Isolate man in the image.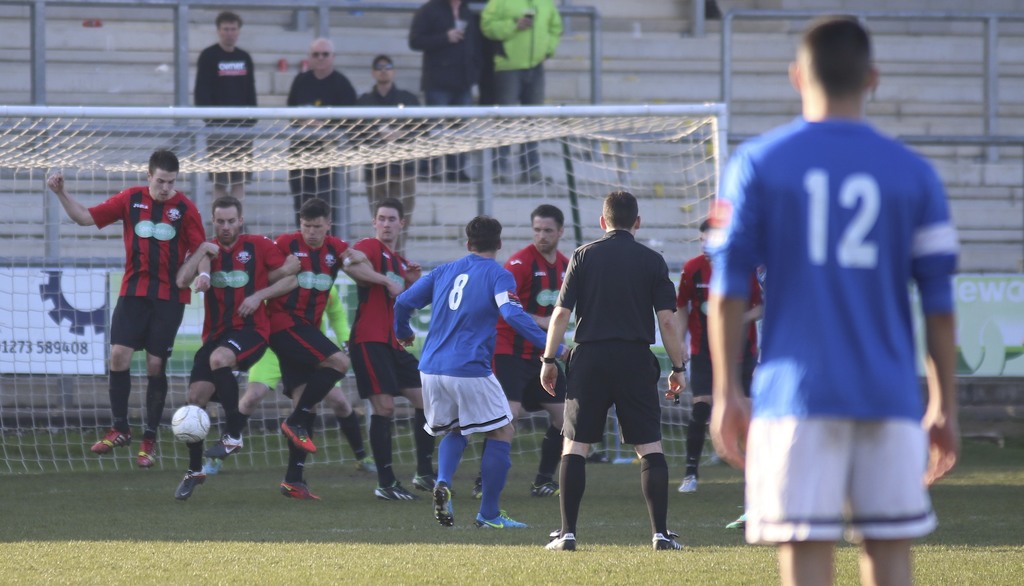
Isolated region: 673/215/765/495.
